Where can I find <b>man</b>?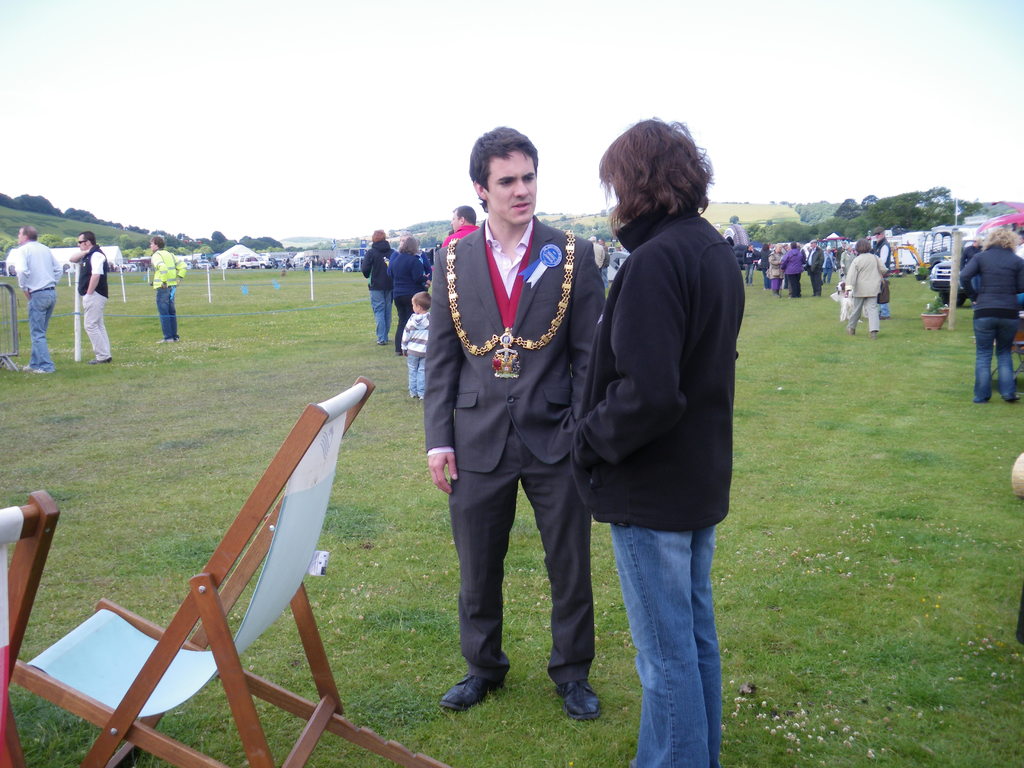
You can find it at (806, 240, 824, 300).
